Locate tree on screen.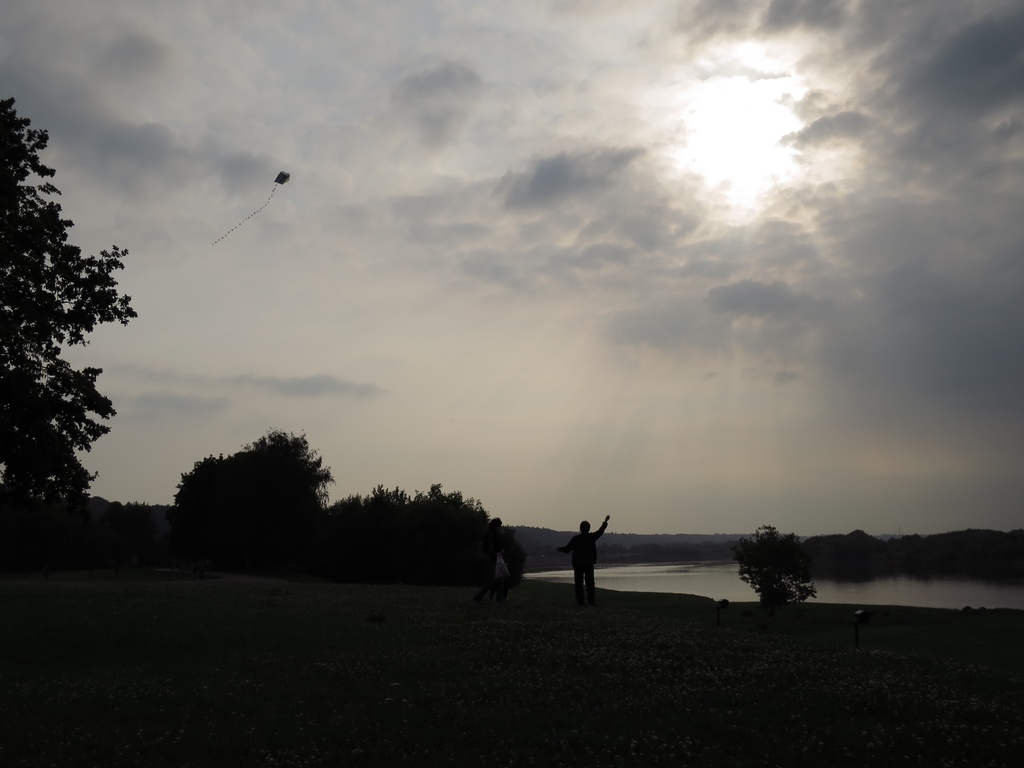
On screen at 735,522,823,609.
